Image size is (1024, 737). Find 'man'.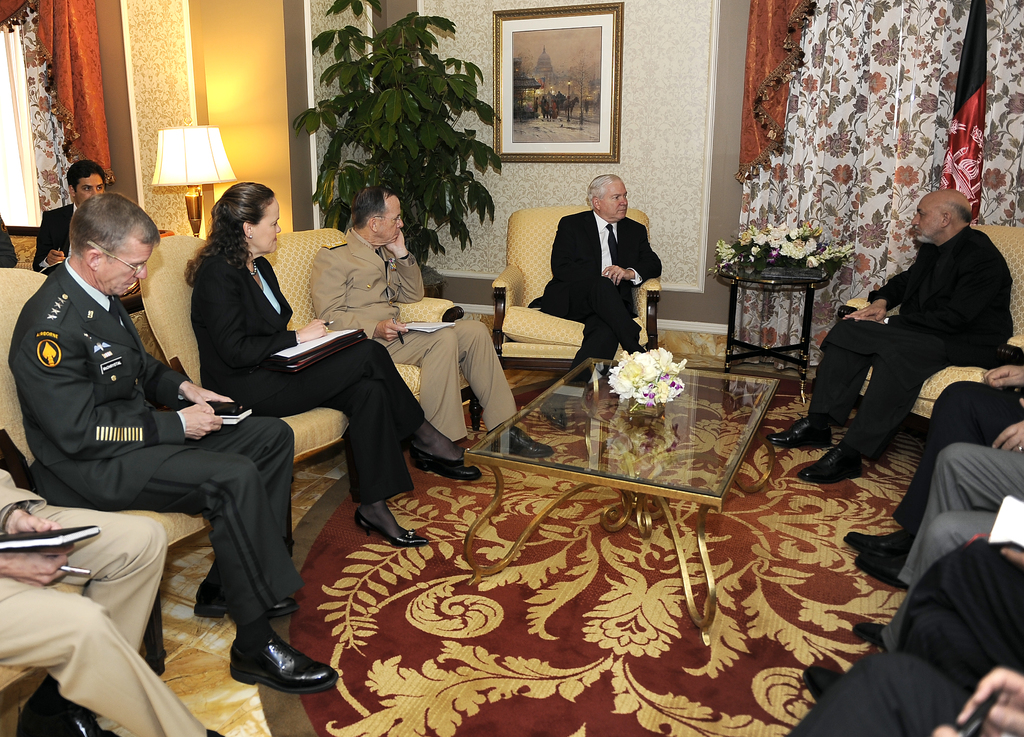
box=[31, 157, 109, 274].
